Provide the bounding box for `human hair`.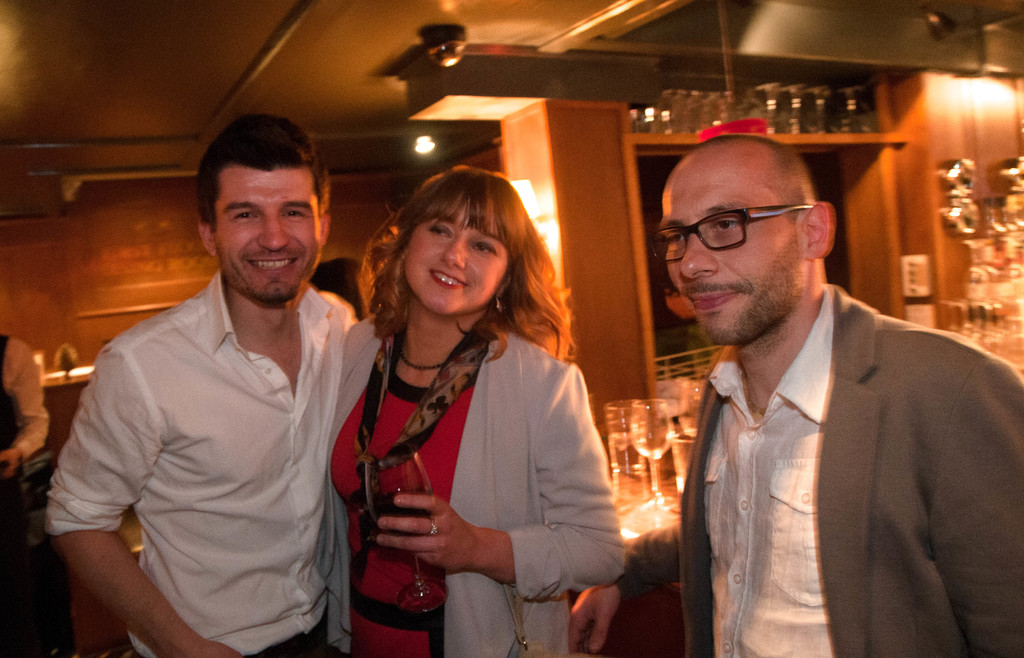
Rect(367, 172, 561, 361).
